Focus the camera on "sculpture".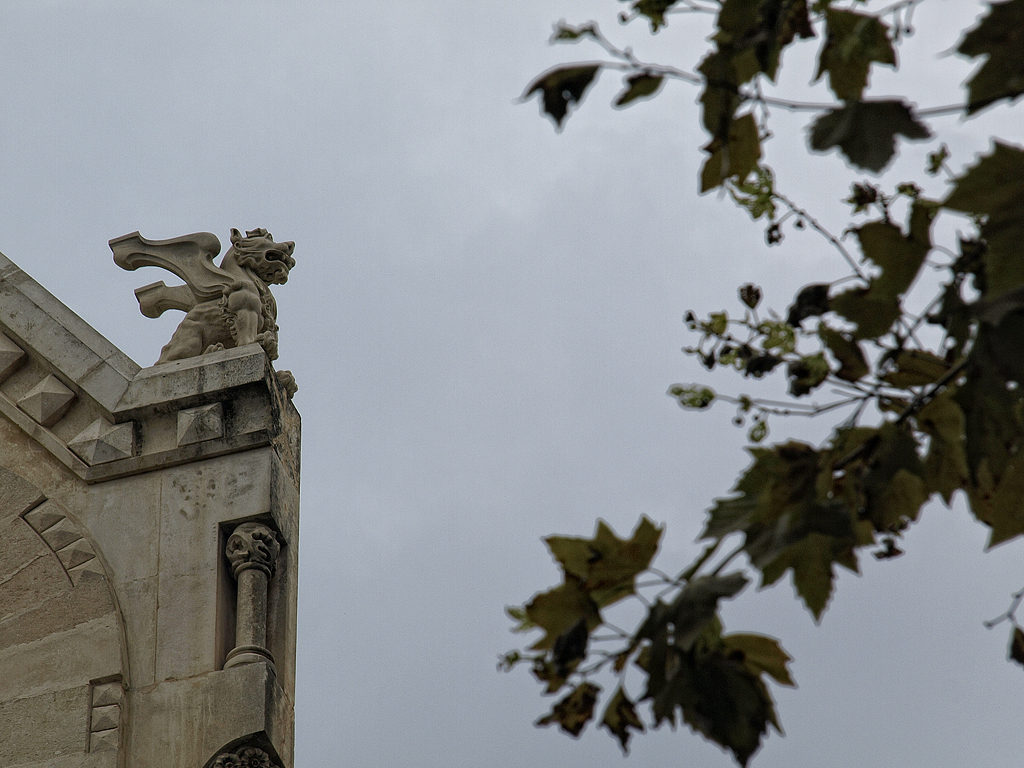
Focus region: box=[95, 220, 310, 367].
